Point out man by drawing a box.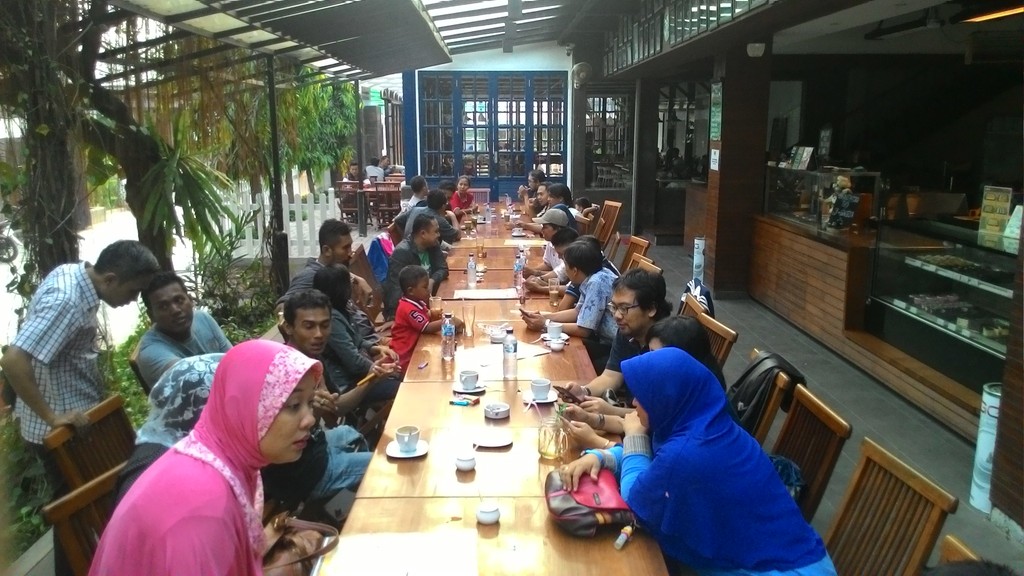
416/186/459/254.
